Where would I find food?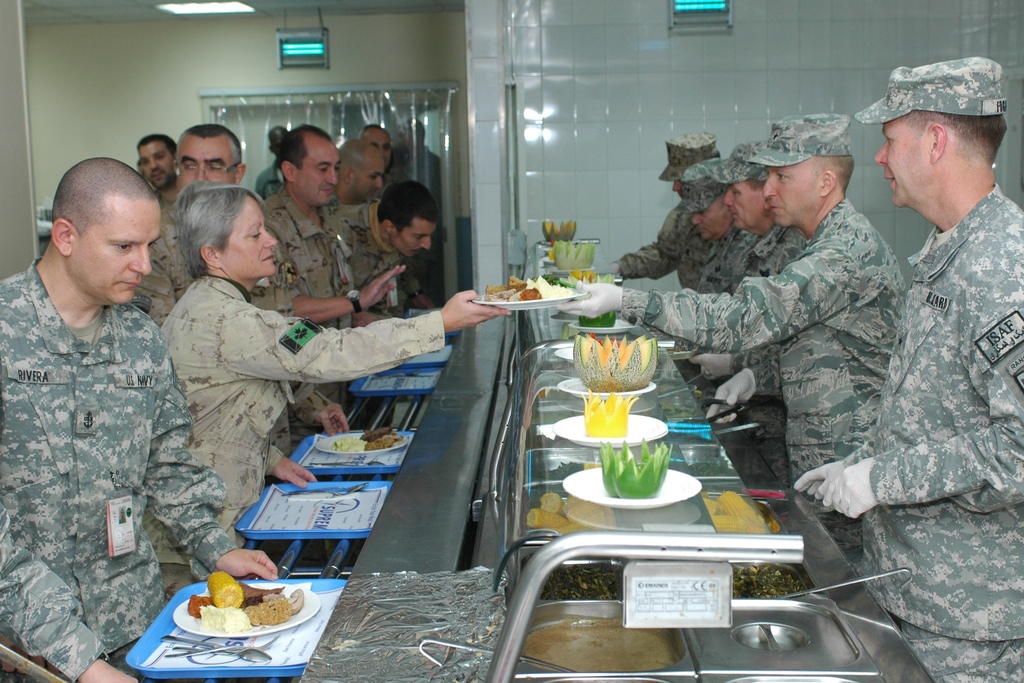
At <bbox>732, 561, 801, 599</bbox>.
